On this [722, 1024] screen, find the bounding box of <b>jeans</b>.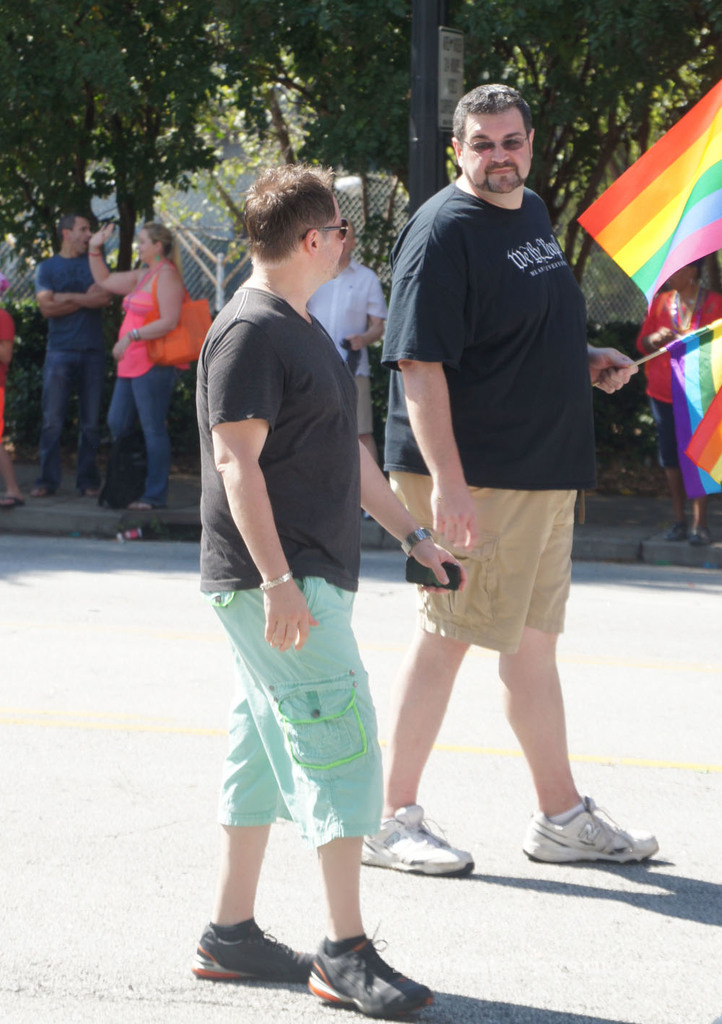
Bounding box: crop(113, 369, 175, 509).
